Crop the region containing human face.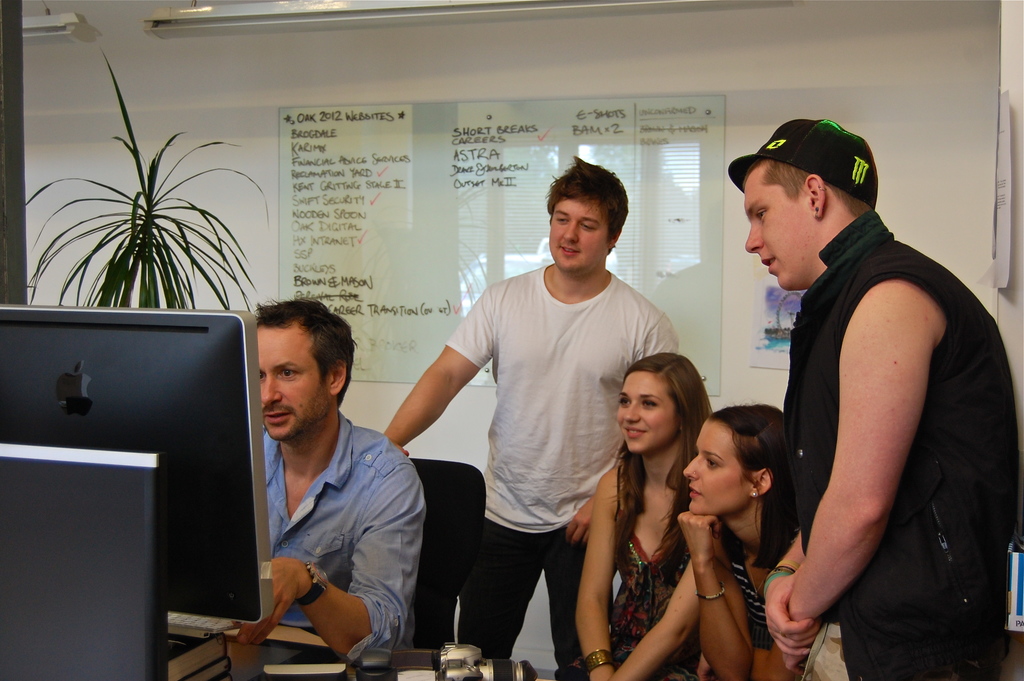
Crop region: <region>618, 373, 682, 452</region>.
